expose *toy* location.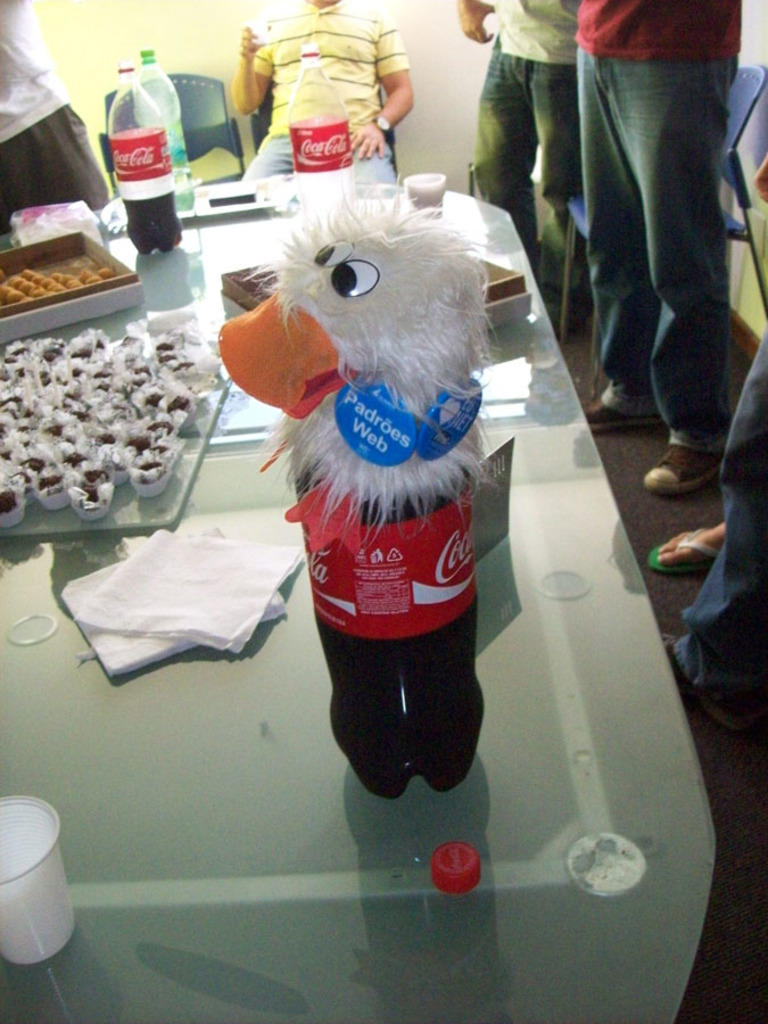
Exposed at box(265, 188, 498, 526).
